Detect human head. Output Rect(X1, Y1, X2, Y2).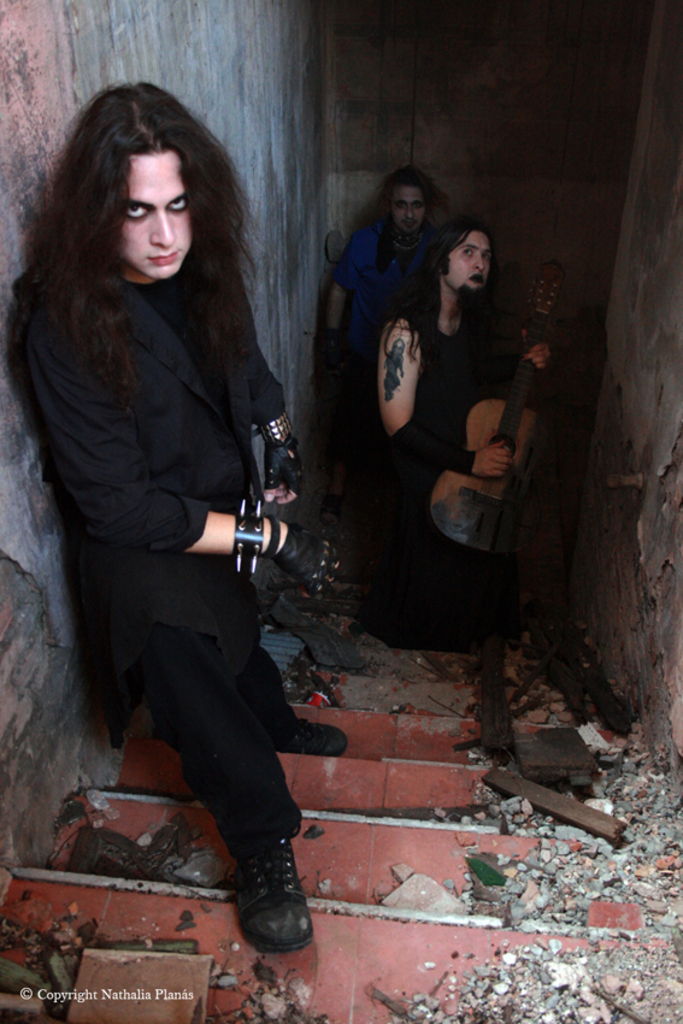
Rect(64, 75, 222, 276).
